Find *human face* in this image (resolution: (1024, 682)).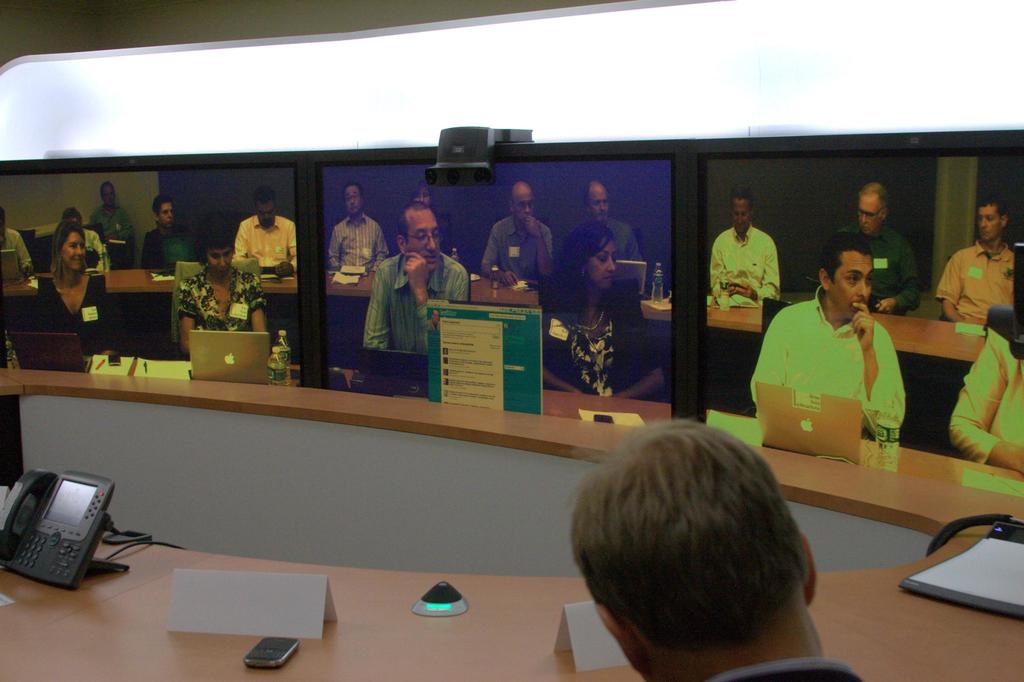
(x1=728, y1=203, x2=749, y2=233).
